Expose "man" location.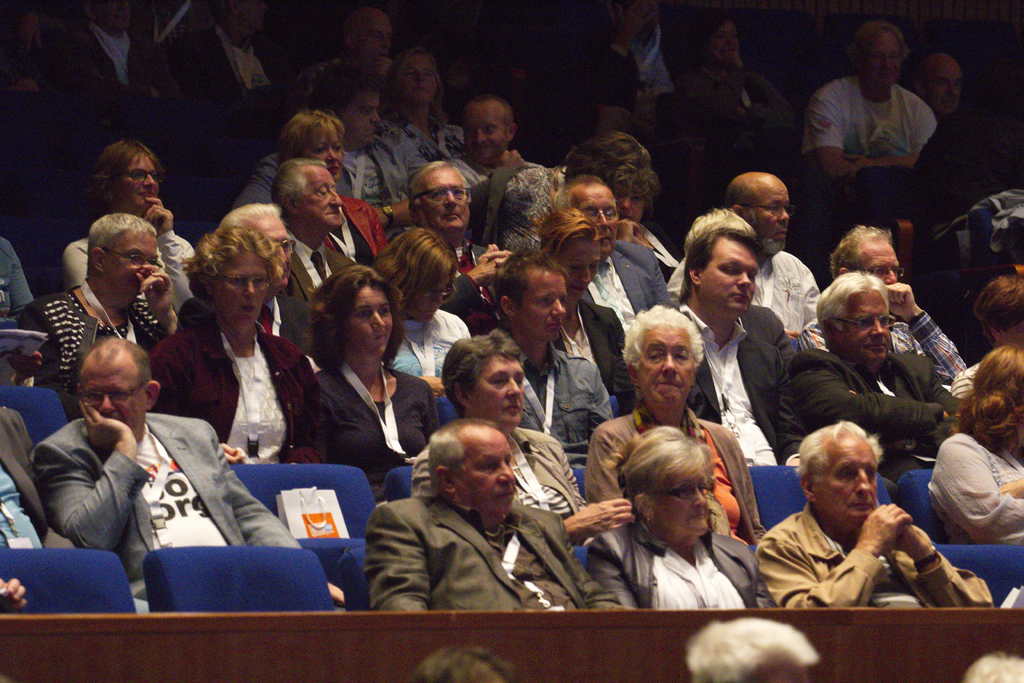
Exposed at 71, 0, 170, 95.
